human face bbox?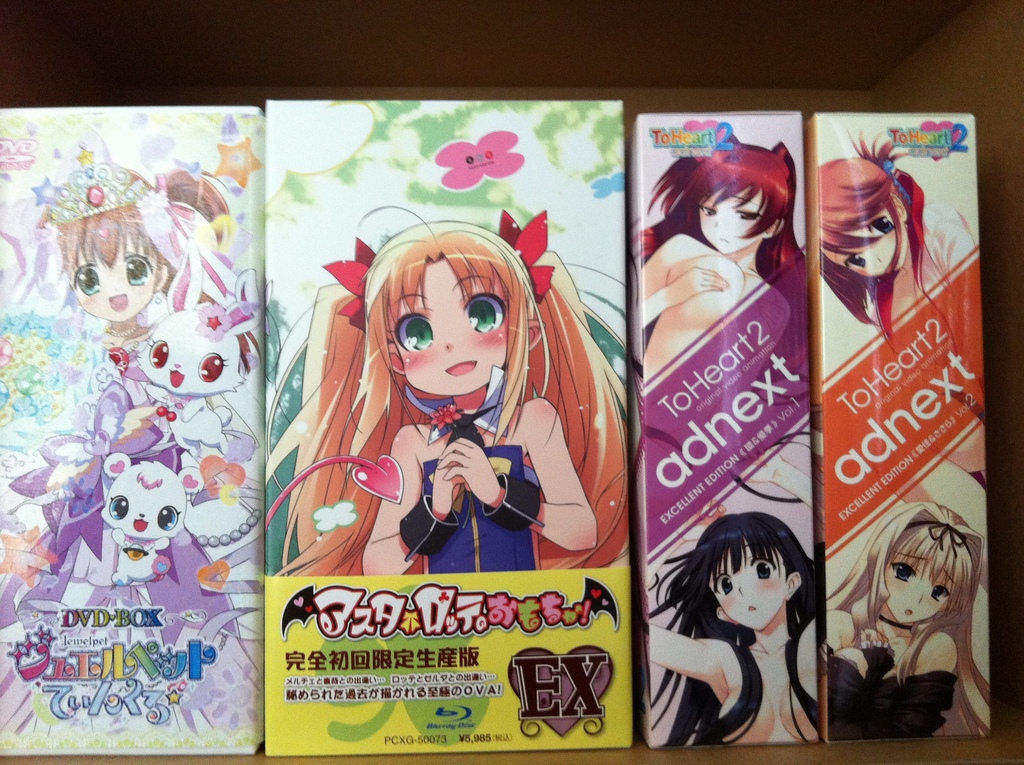
box(822, 206, 910, 277)
